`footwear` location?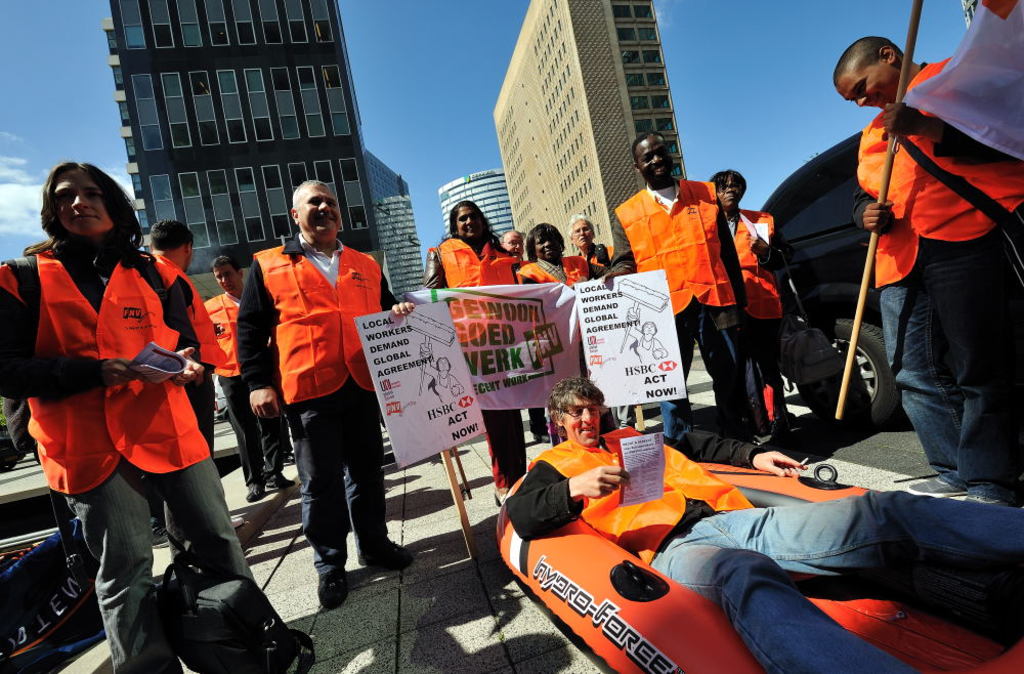
<box>968,474,1004,507</box>
